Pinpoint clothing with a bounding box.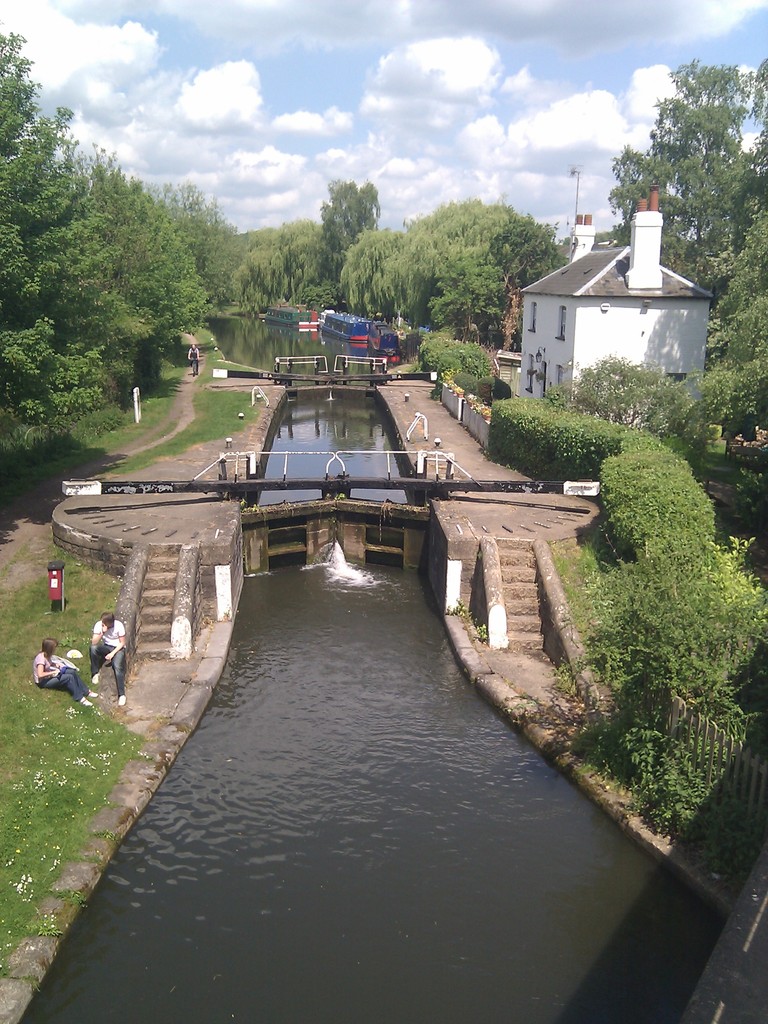
BBox(91, 614, 131, 684).
